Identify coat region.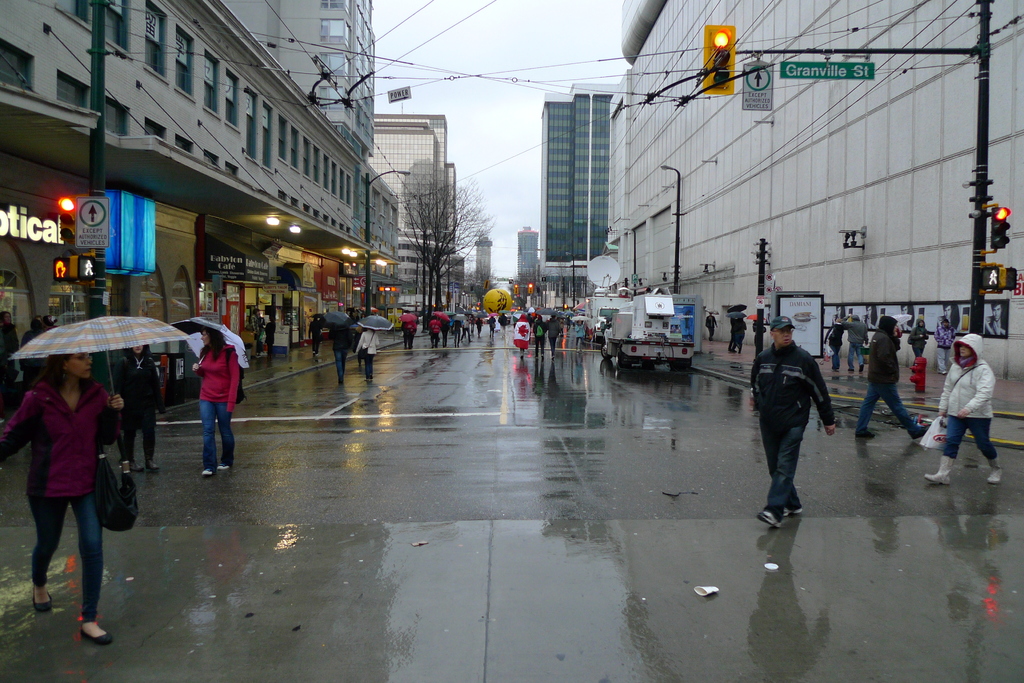
Region: 750/344/836/426.
